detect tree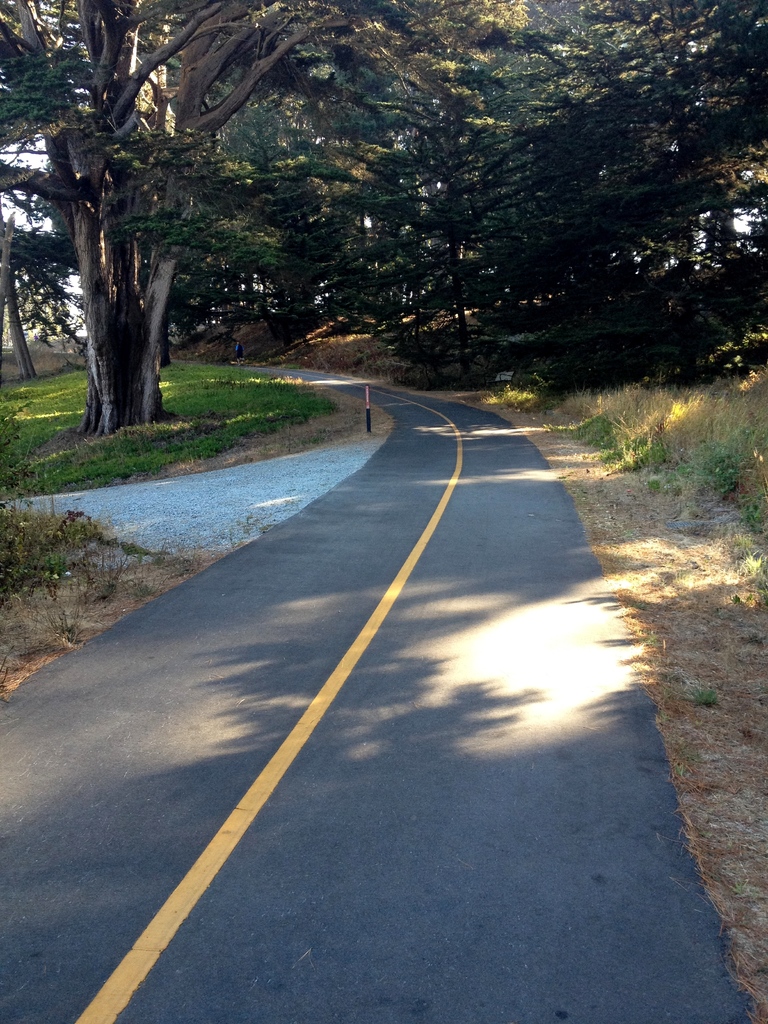
(356,15,568,348)
